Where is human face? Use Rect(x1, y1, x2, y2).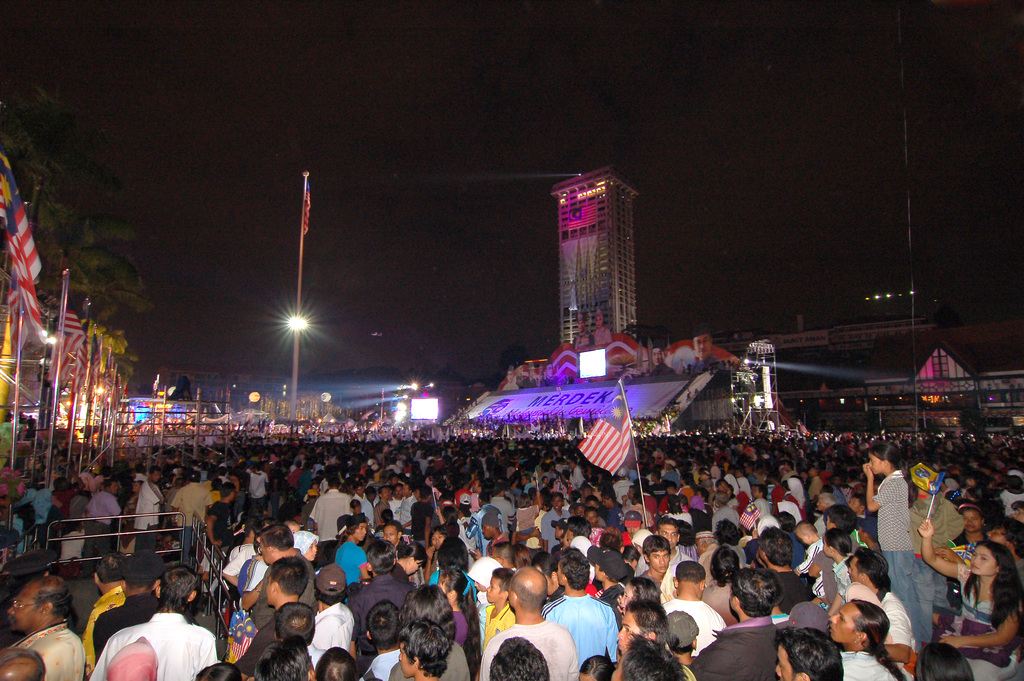
Rect(402, 484, 407, 493).
